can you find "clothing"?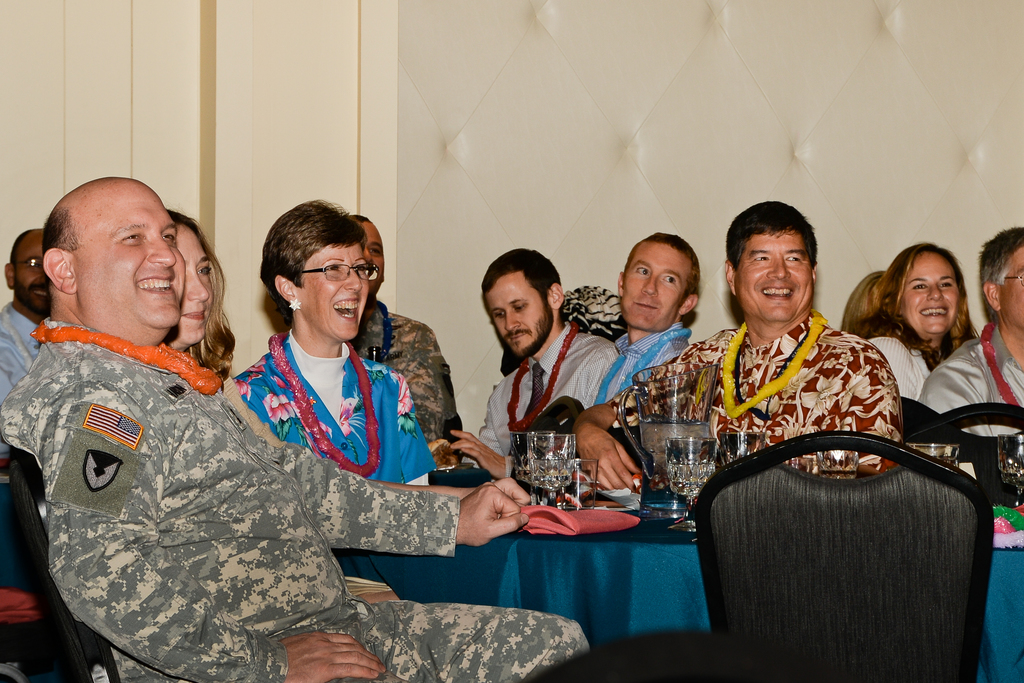
Yes, bounding box: 626, 314, 907, 475.
